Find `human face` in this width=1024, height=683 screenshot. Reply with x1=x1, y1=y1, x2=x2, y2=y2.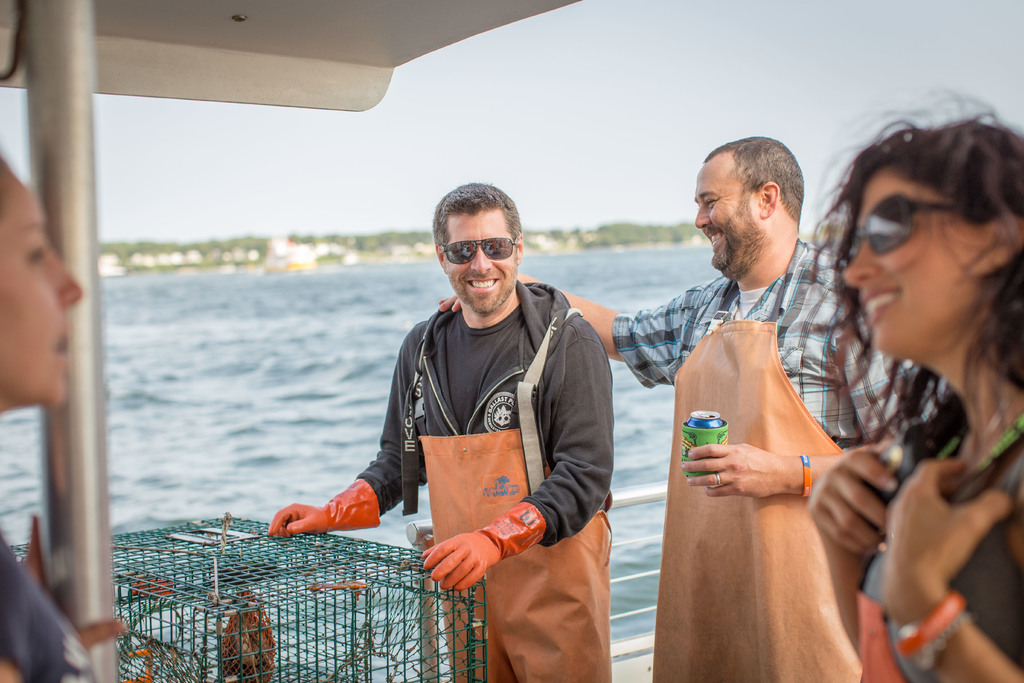
x1=695, y1=165, x2=764, y2=272.
